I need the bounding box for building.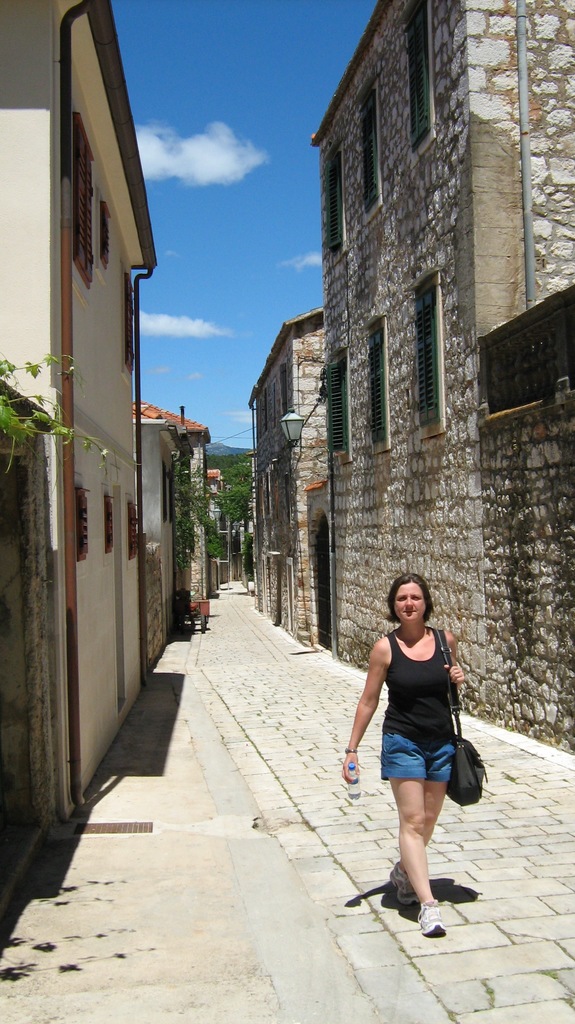
Here it is: rect(140, 417, 179, 633).
